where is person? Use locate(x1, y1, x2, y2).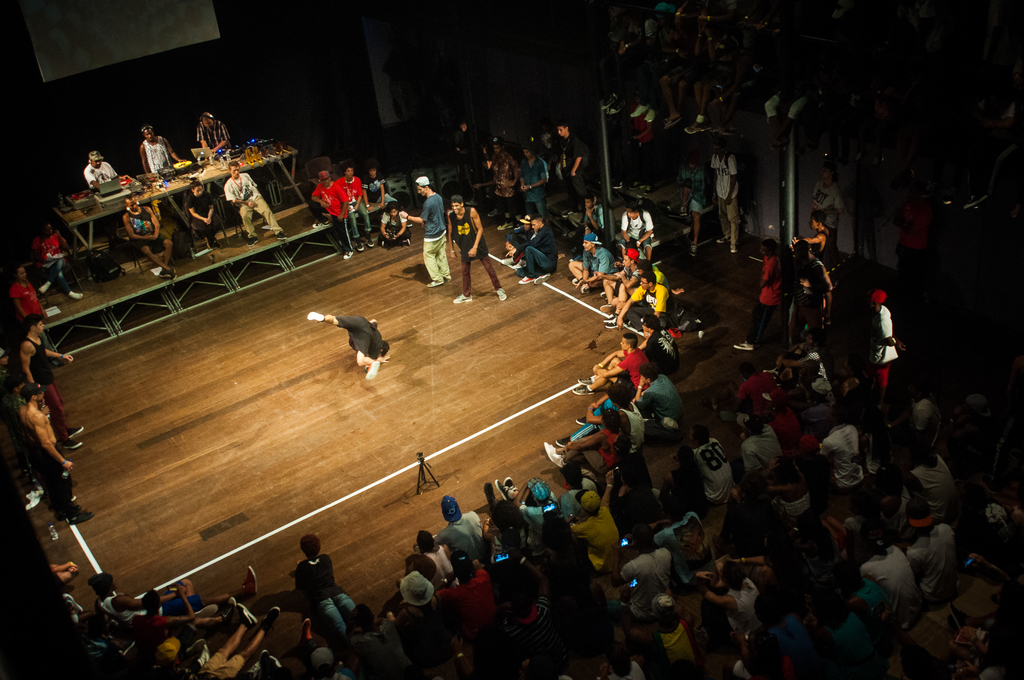
locate(444, 196, 506, 298).
